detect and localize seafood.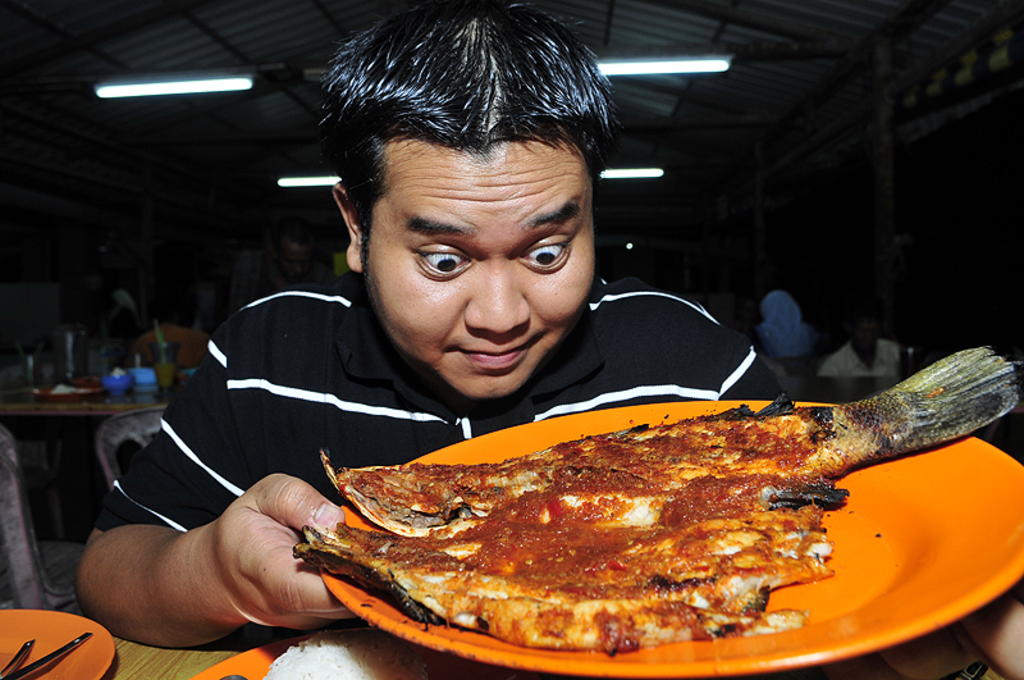
Localized at {"left": 288, "top": 341, "right": 1023, "bottom": 661}.
